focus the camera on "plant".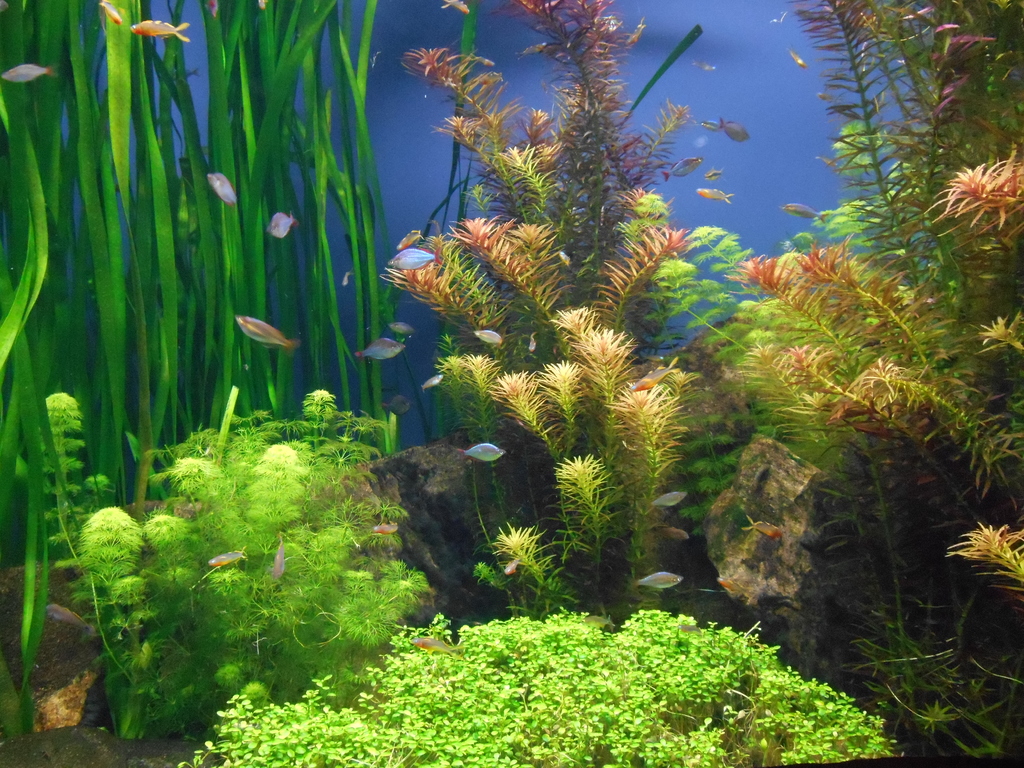
Focus region: l=39, t=388, r=437, b=739.
